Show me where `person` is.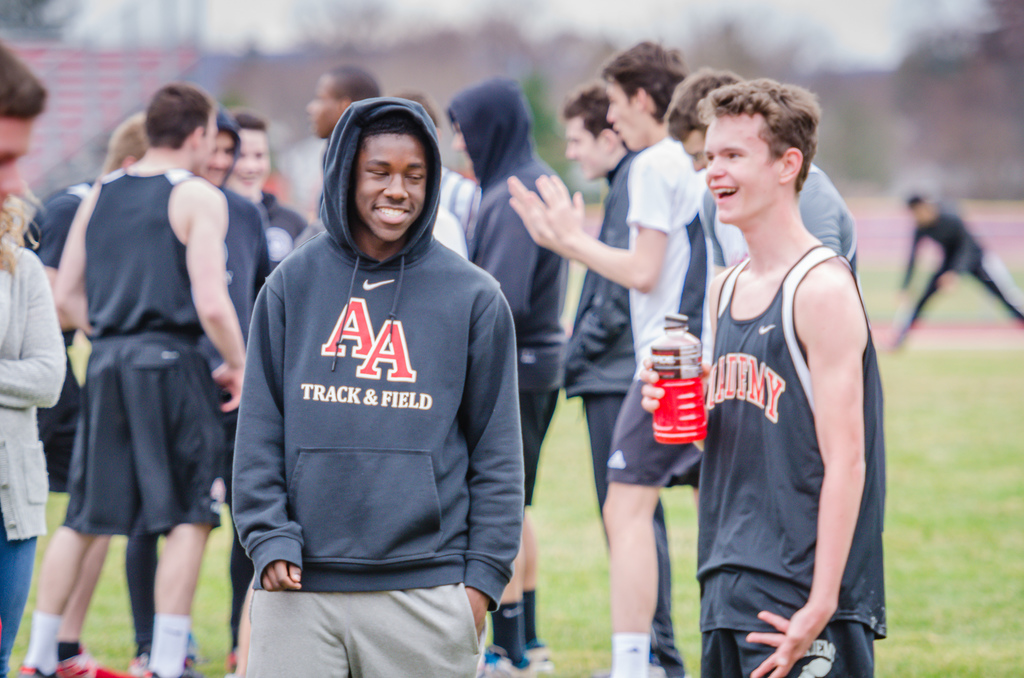
`person` is at {"left": 507, "top": 35, "right": 708, "bottom": 677}.
